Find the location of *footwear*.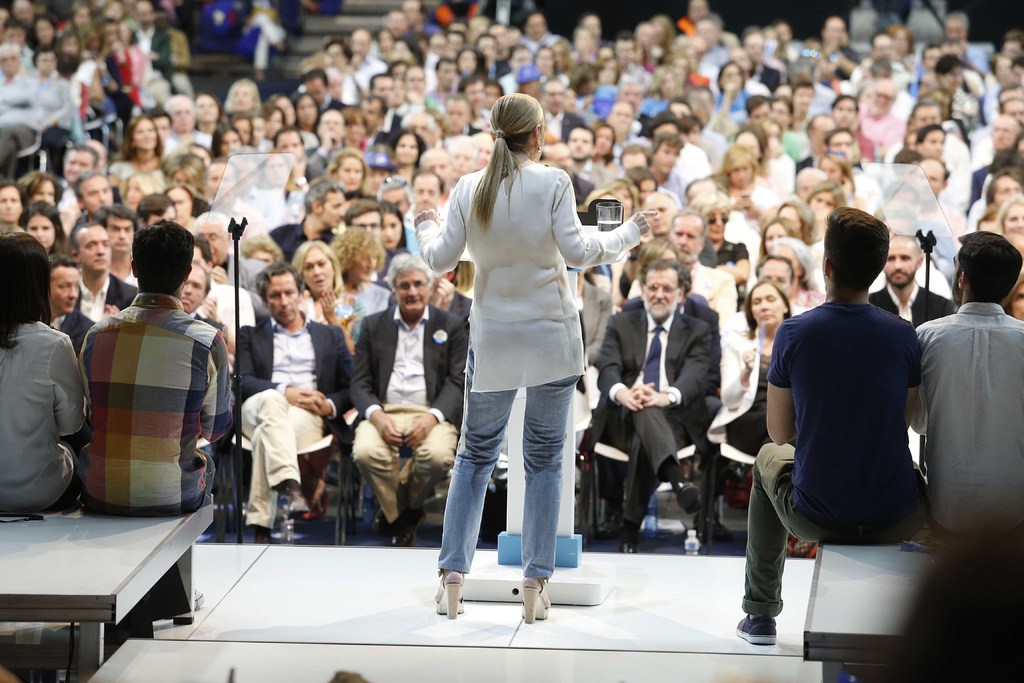
Location: select_region(255, 531, 272, 545).
